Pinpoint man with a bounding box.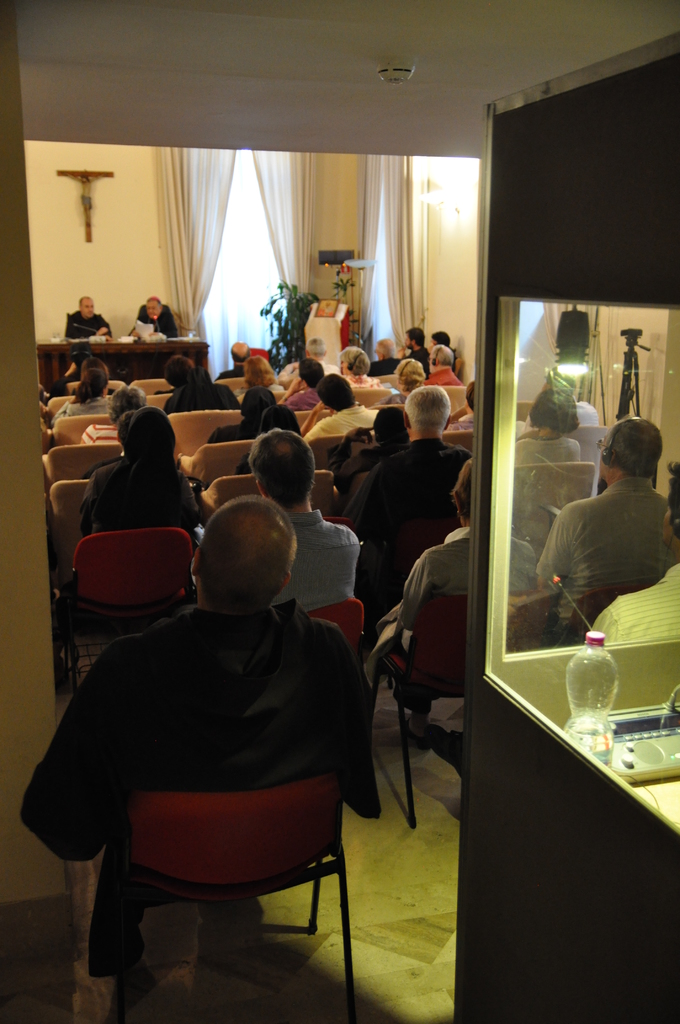
x1=302, y1=369, x2=389, y2=435.
